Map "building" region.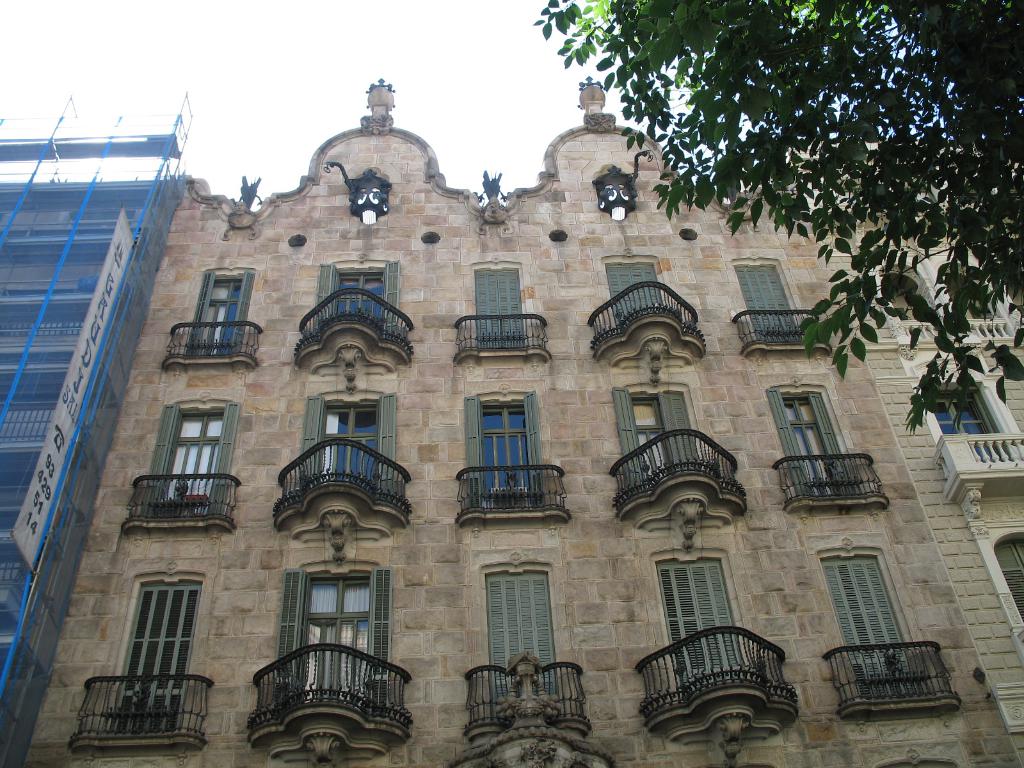
Mapped to locate(0, 93, 196, 767).
